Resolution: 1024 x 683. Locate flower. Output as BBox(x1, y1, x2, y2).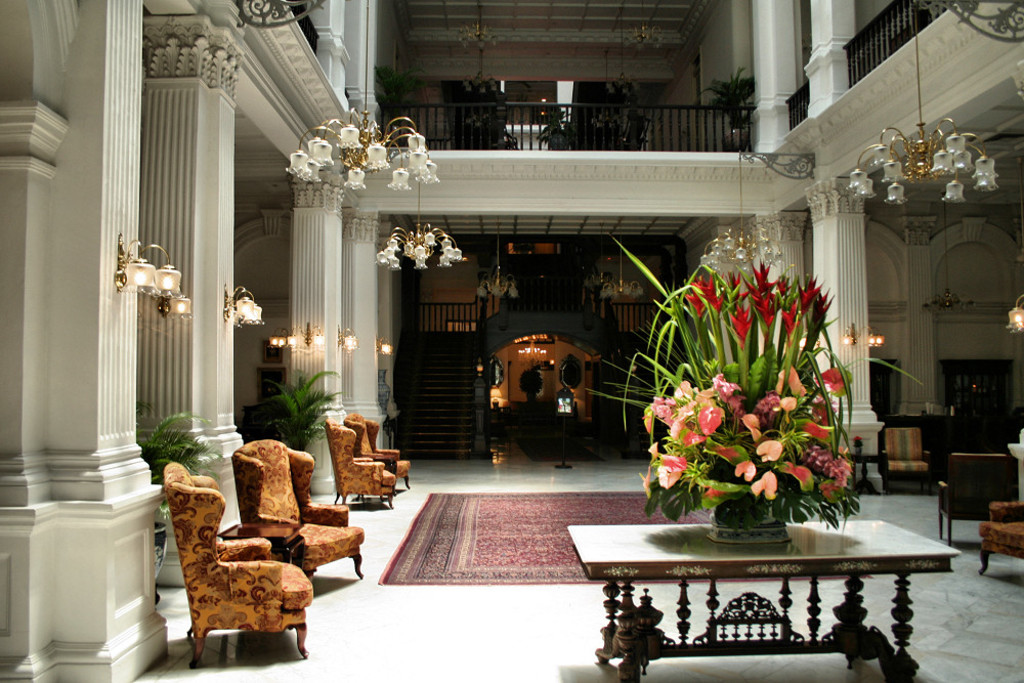
BBox(812, 360, 849, 399).
